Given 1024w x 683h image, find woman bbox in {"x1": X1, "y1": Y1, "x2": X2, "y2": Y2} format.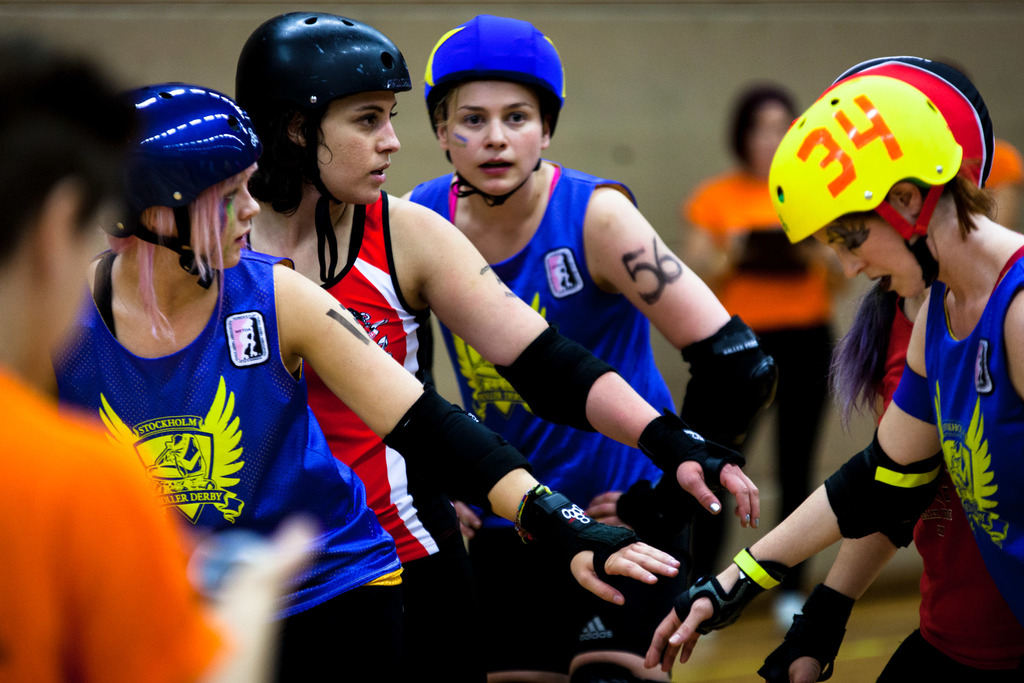
{"x1": 675, "y1": 83, "x2": 842, "y2": 634}.
